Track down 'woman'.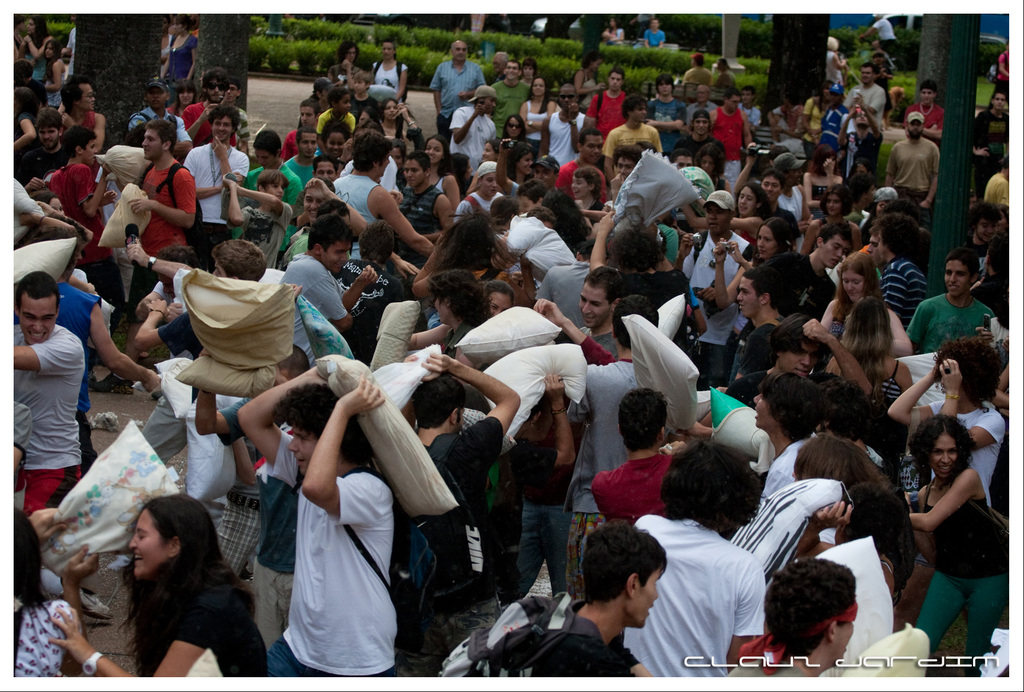
Tracked to <bbox>291, 179, 369, 236</bbox>.
